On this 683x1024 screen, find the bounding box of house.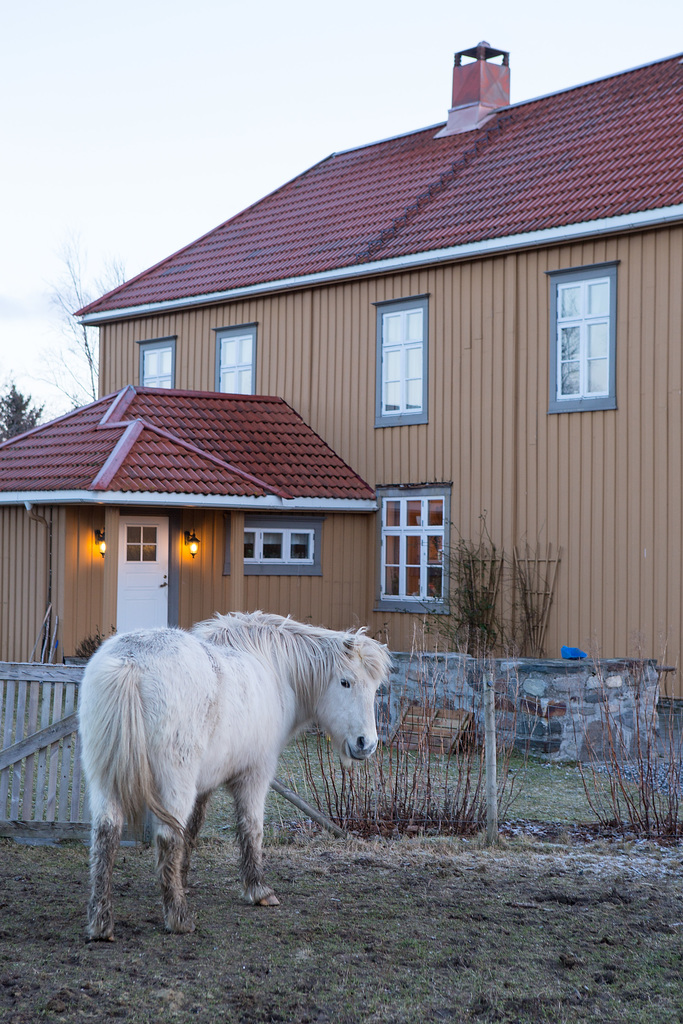
Bounding box: detection(0, 386, 400, 720).
